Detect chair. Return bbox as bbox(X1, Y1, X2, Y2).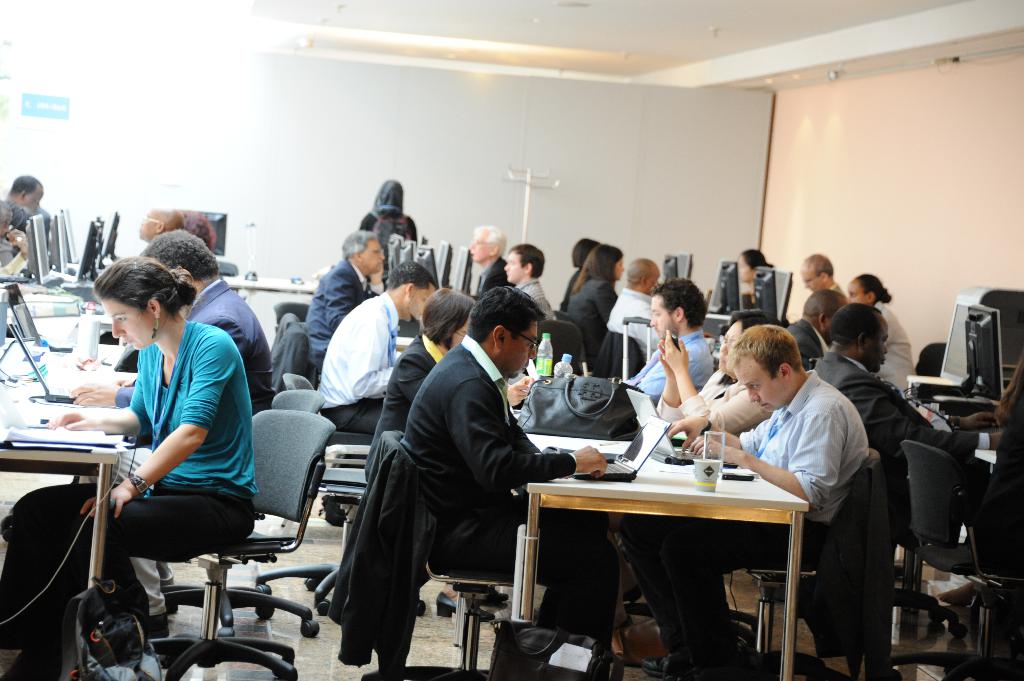
bbox(534, 320, 582, 373).
